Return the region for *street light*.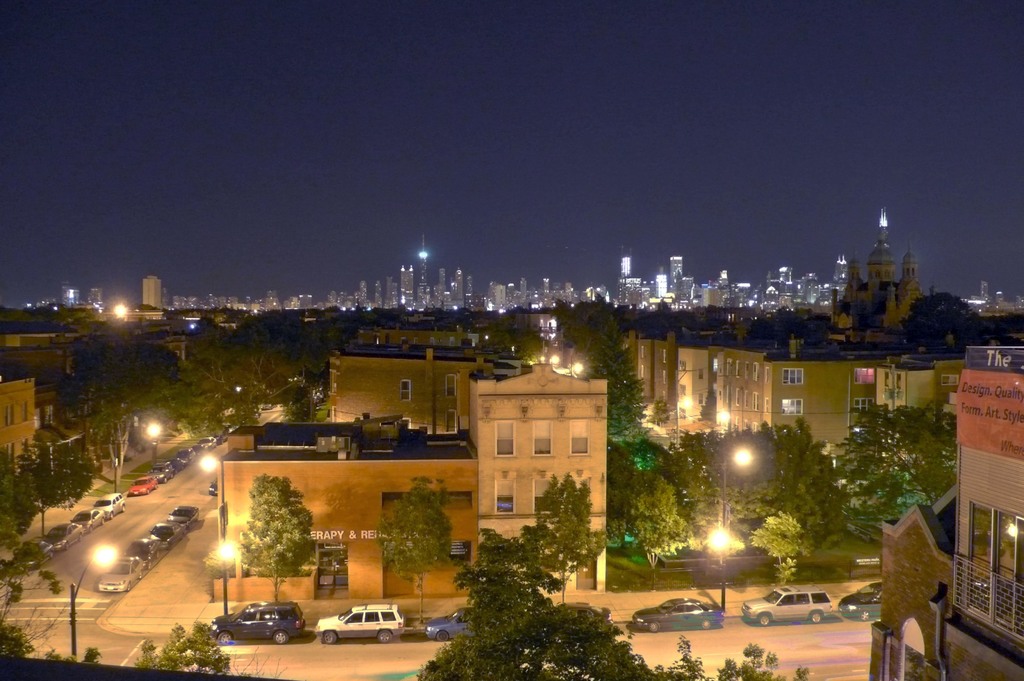
(714, 405, 735, 438).
